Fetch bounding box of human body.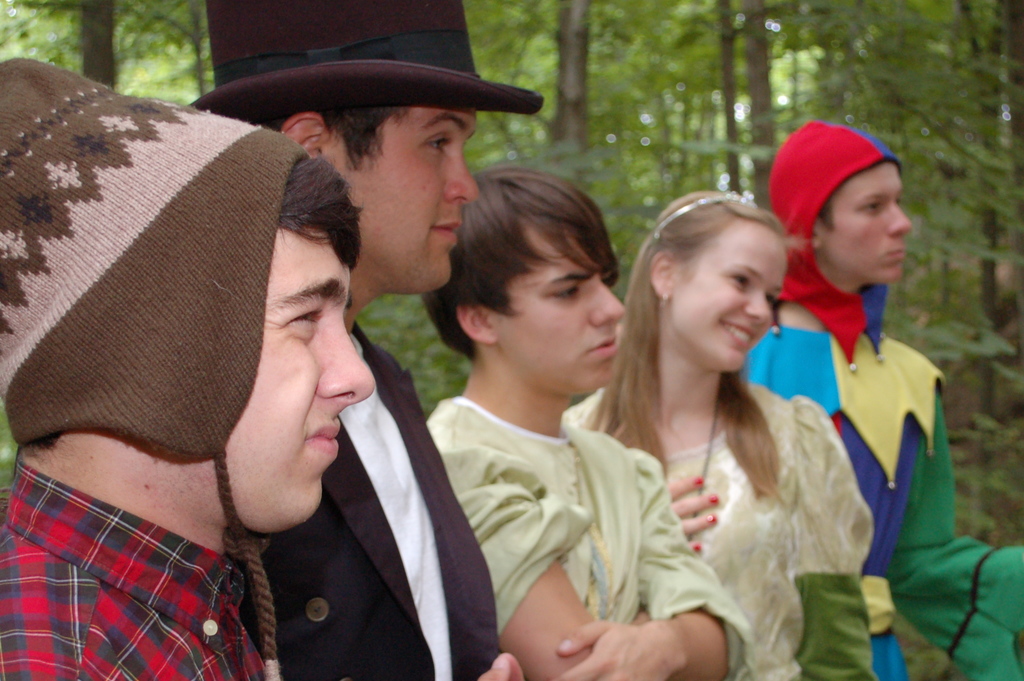
Bbox: [left=739, top=122, right=1023, bottom=673].
